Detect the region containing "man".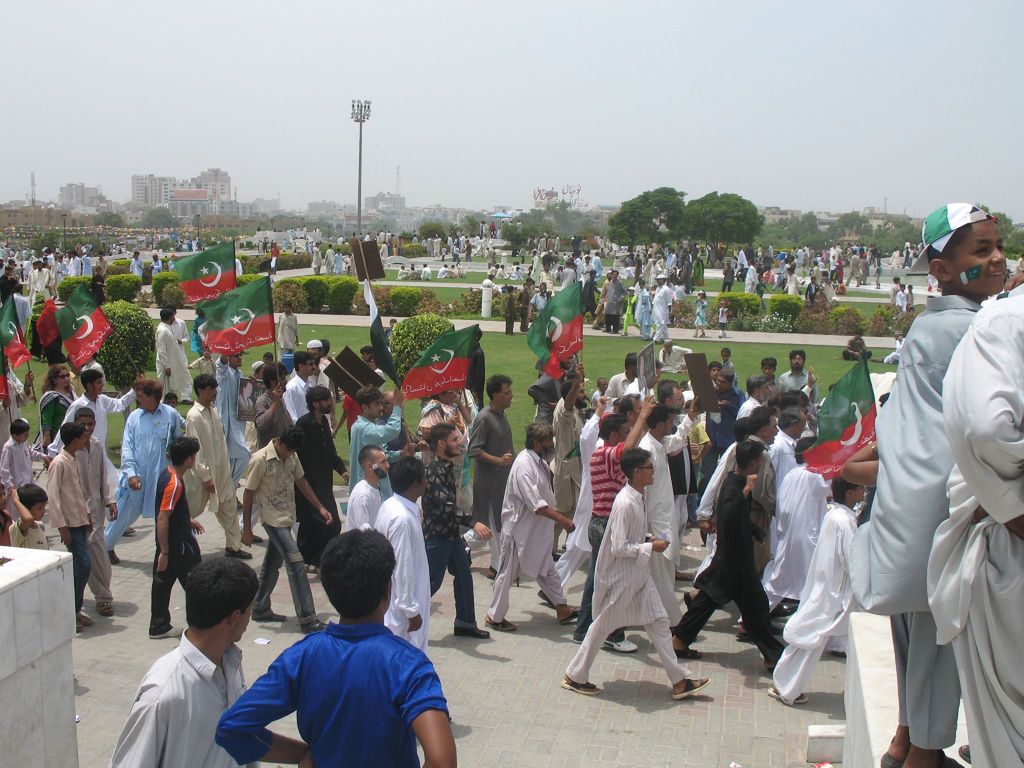
left=102, top=573, right=269, bottom=760.
